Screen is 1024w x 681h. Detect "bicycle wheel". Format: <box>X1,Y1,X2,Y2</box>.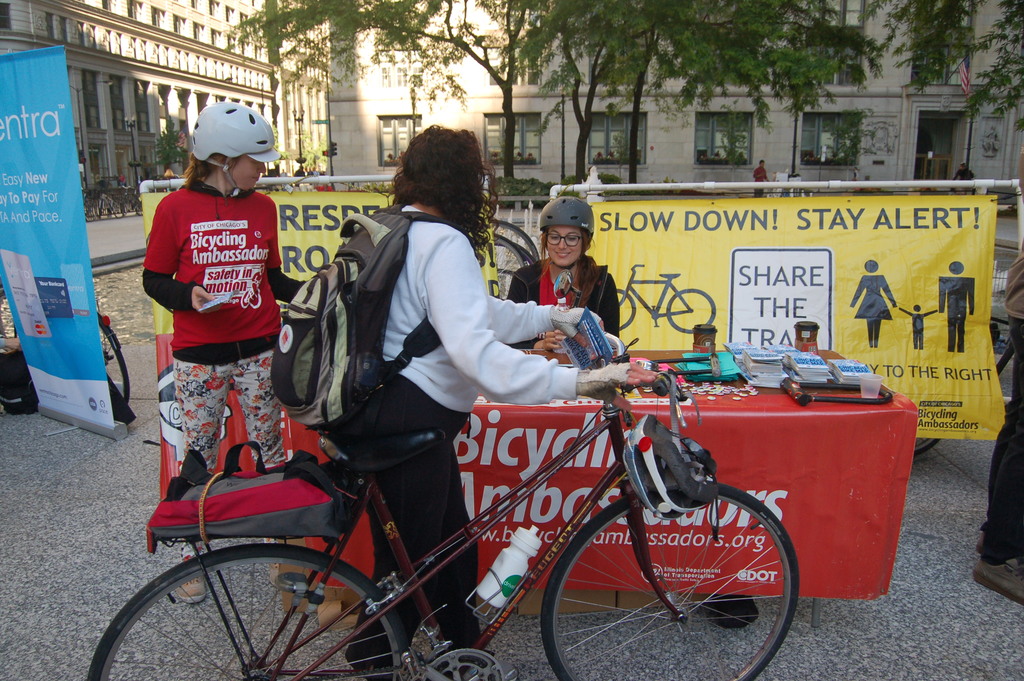
<box>0,282,20,338</box>.
